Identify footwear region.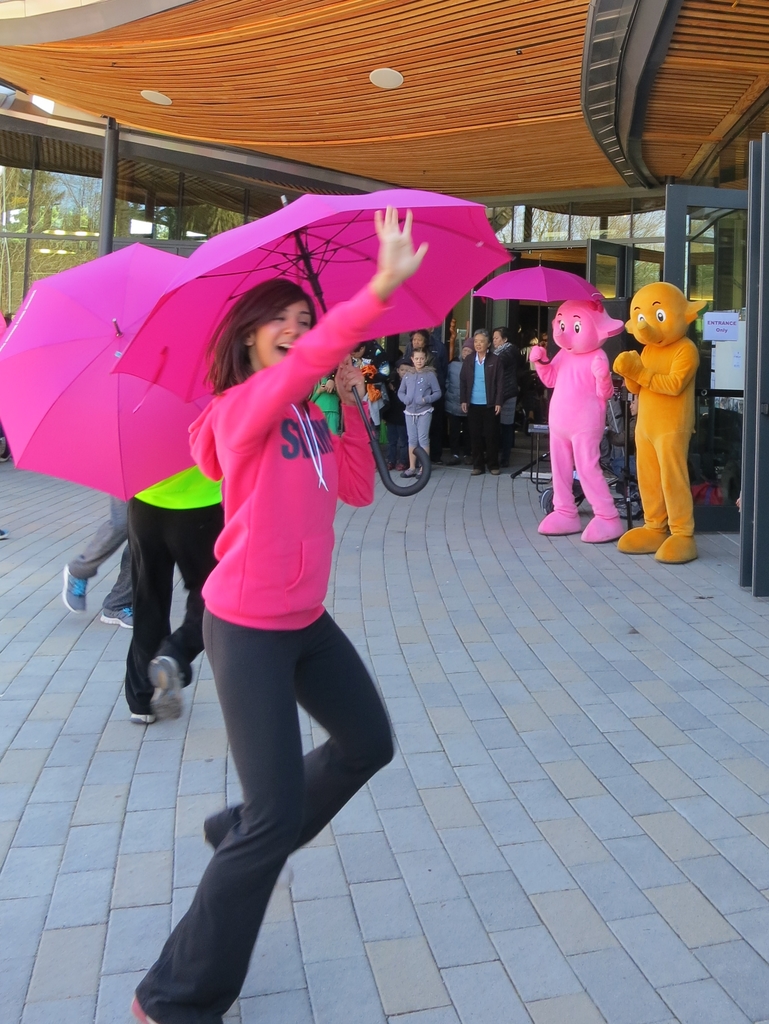
Region: <bbox>402, 468, 417, 477</bbox>.
